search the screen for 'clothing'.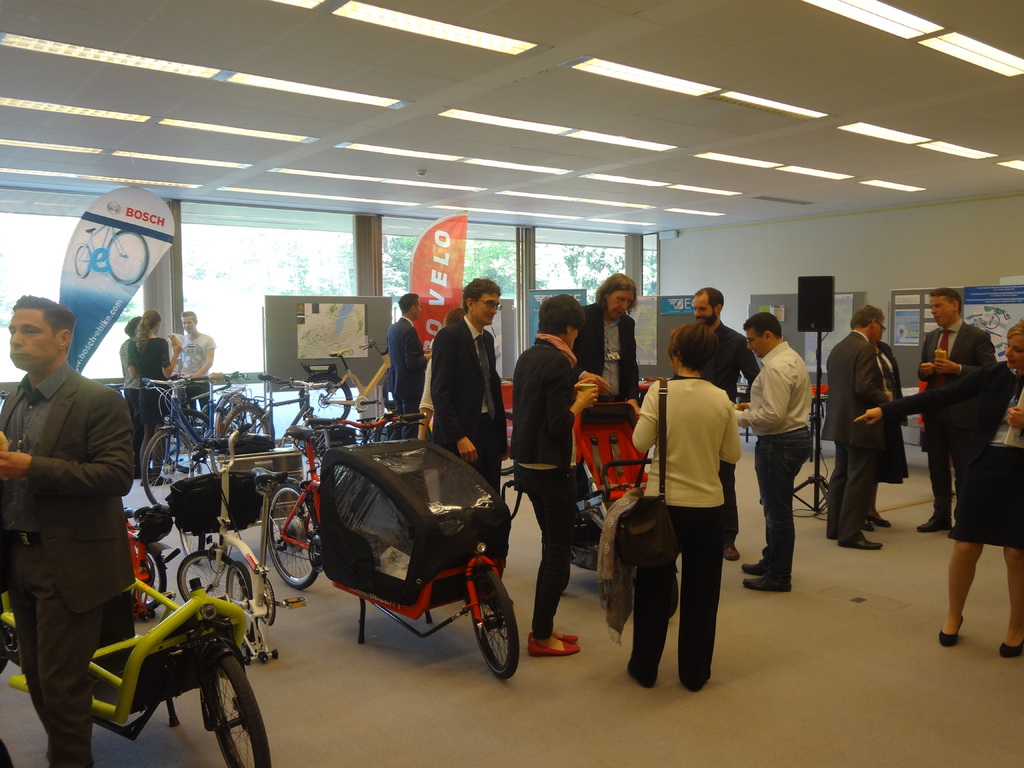
Found at <region>655, 319, 774, 550</region>.
